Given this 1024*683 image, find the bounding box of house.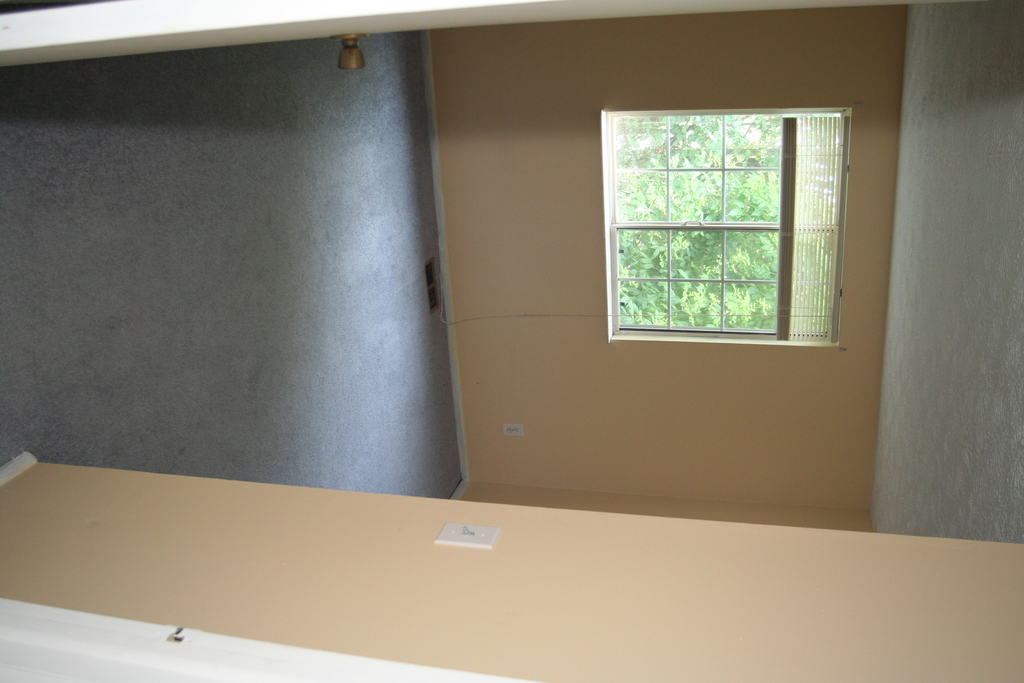
BBox(0, 0, 1023, 682).
